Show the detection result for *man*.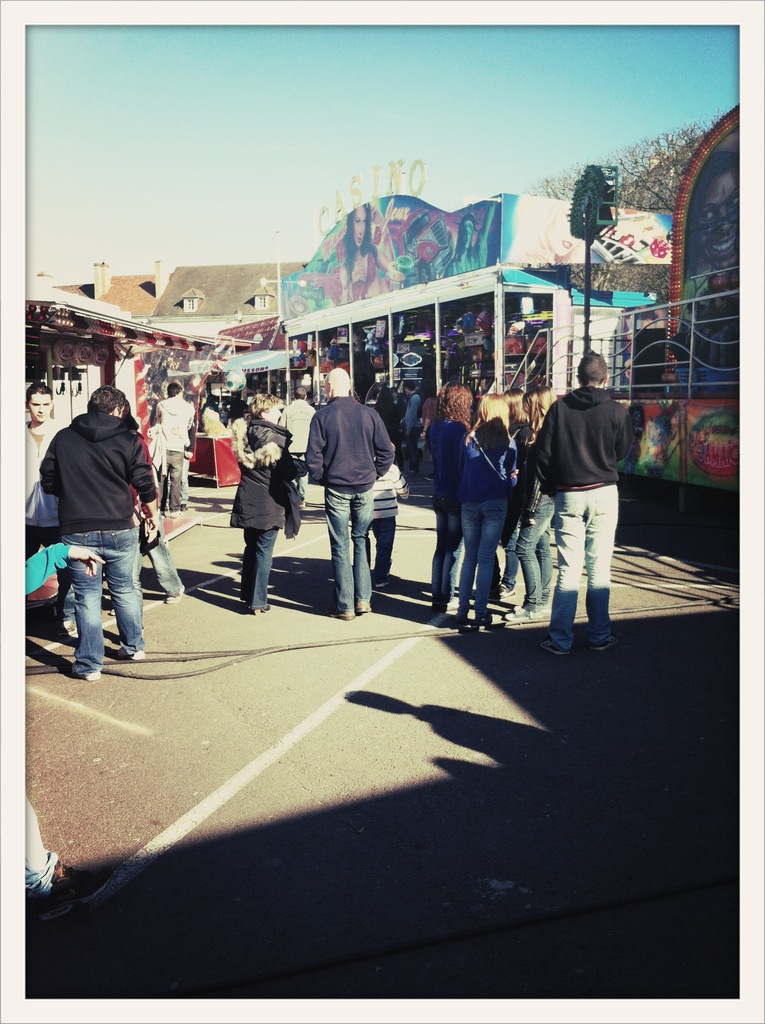
403, 385, 424, 481.
